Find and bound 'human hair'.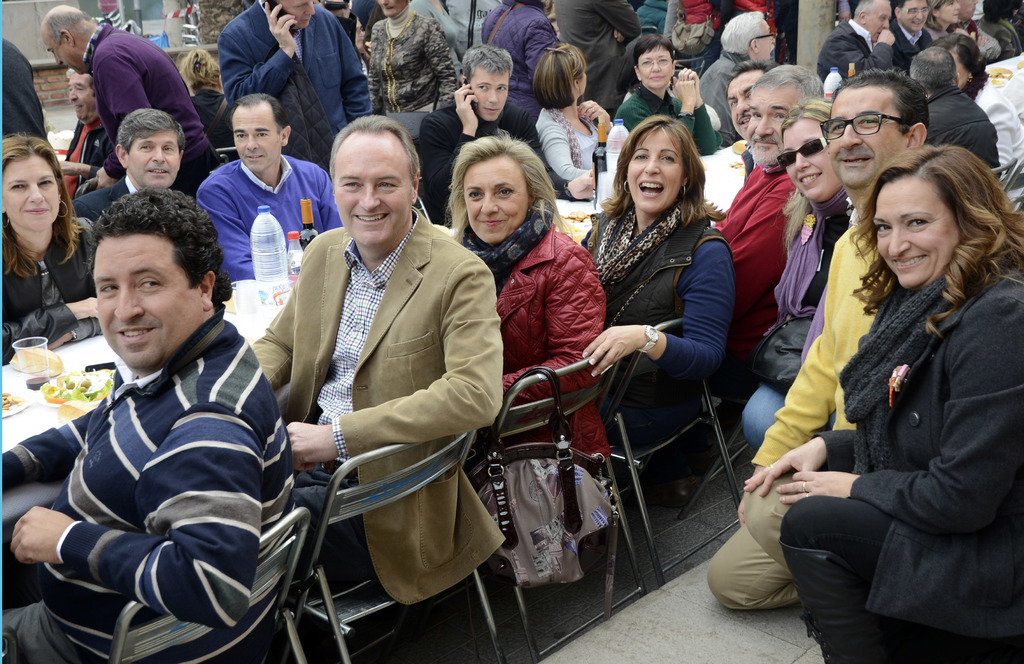
Bound: {"left": 982, "top": 0, "right": 1022, "bottom": 21}.
